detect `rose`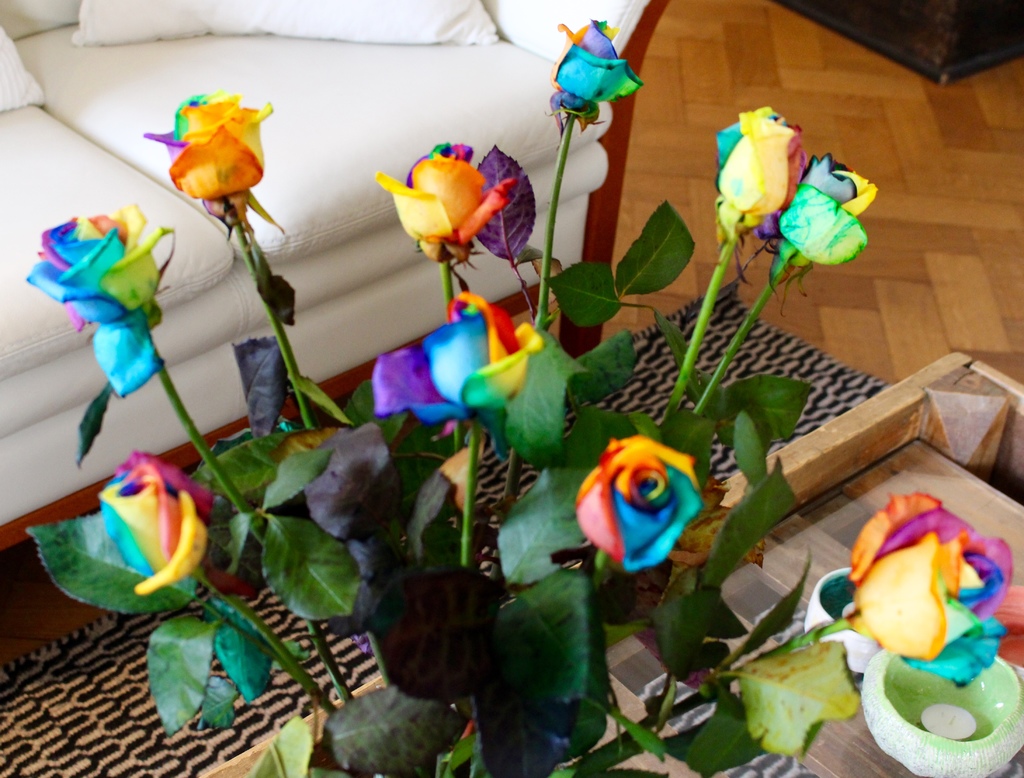
left=373, top=140, right=516, bottom=263
